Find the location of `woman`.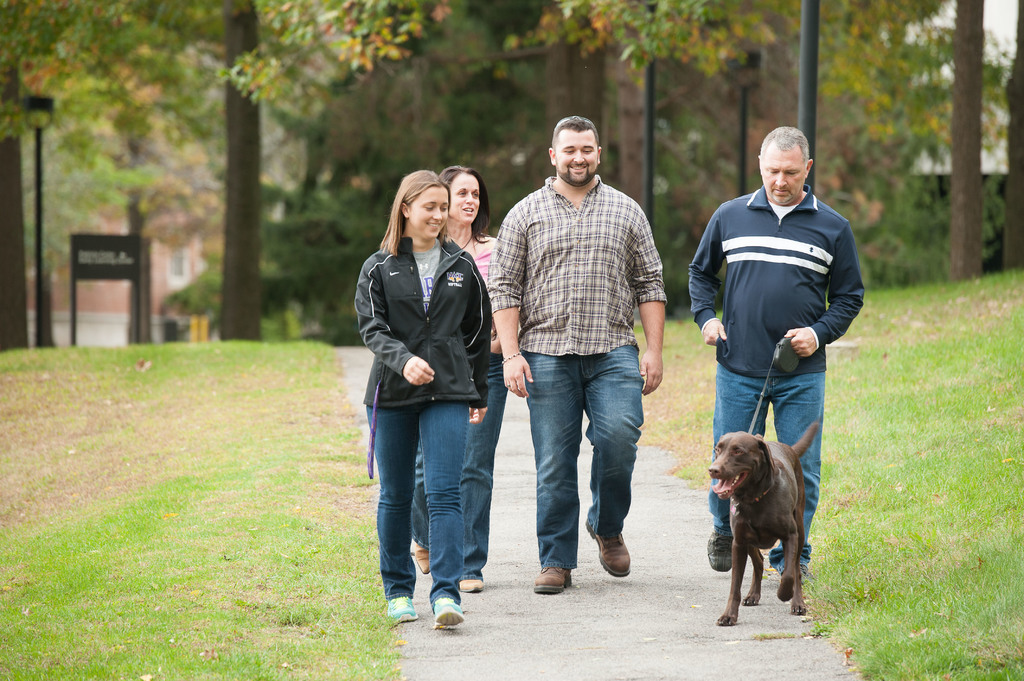
Location: detection(404, 163, 515, 593).
